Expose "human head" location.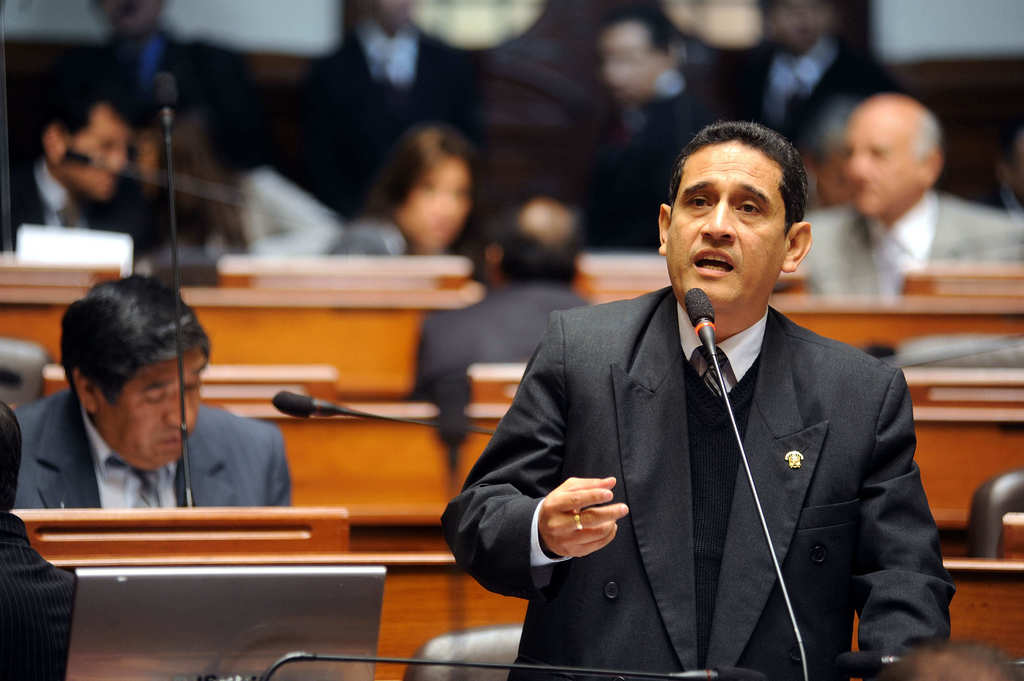
Exposed at crop(842, 98, 947, 225).
